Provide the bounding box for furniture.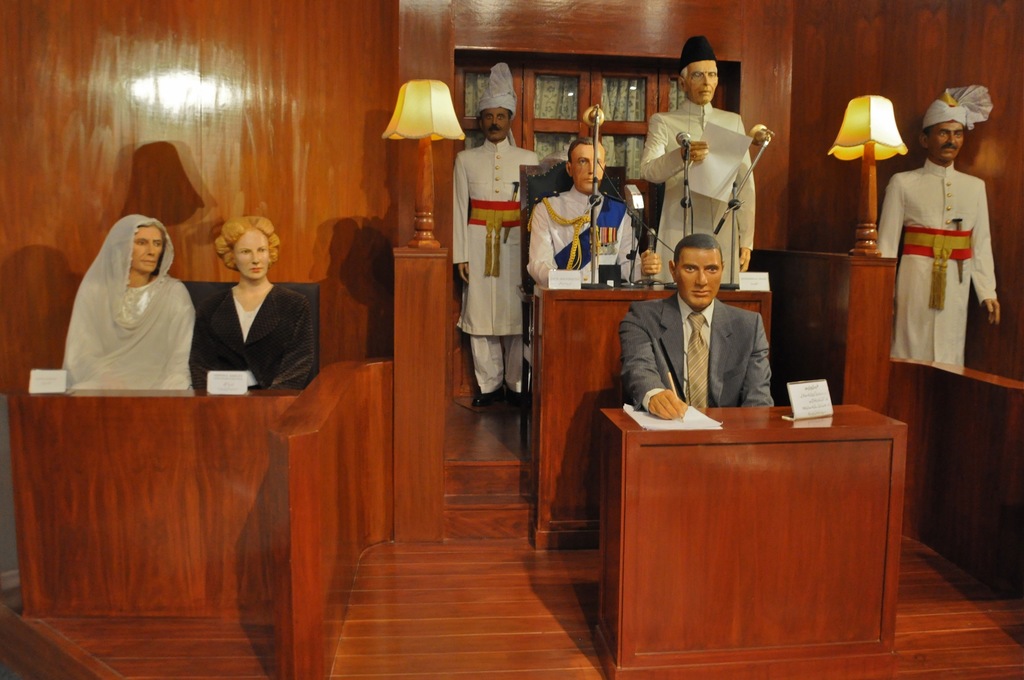
BBox(517, 159, 627, 291).
